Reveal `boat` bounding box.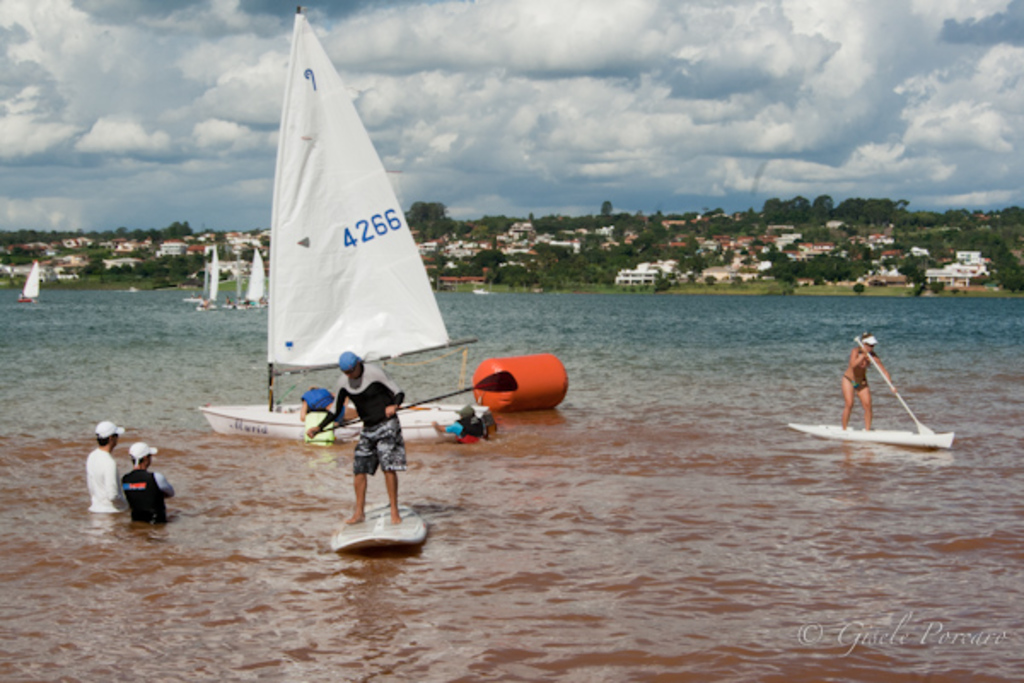
Revealed: (319,488,435,557).
